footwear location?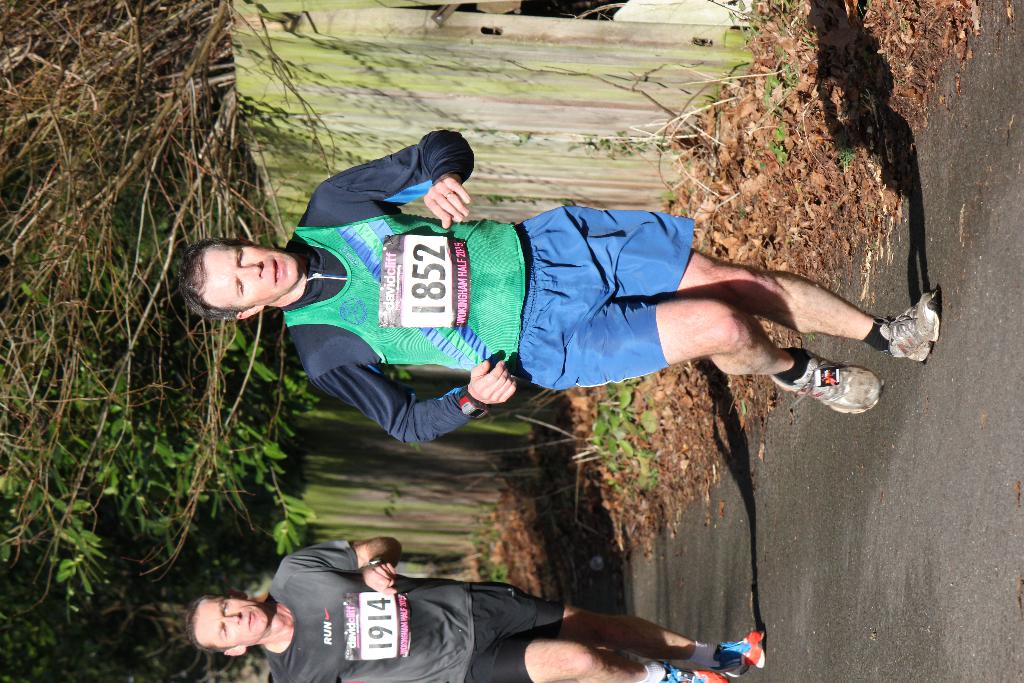
region(877, 294, 945, 365)
